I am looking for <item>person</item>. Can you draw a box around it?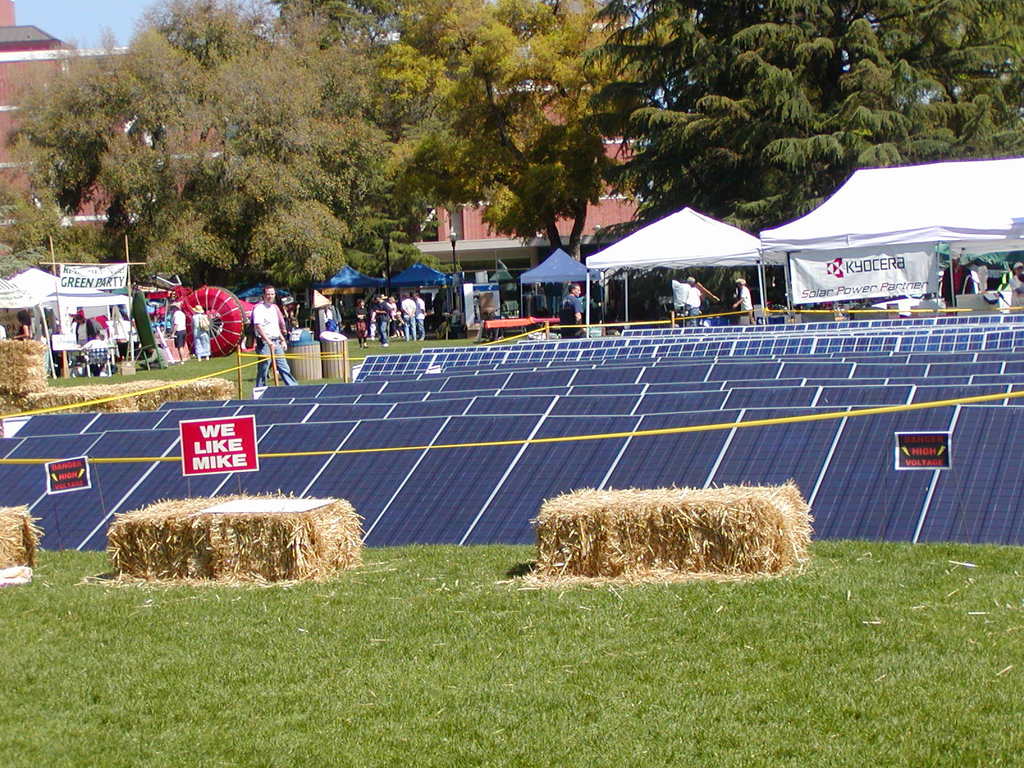
Sure, the bounding box is 72 308 101 355.
